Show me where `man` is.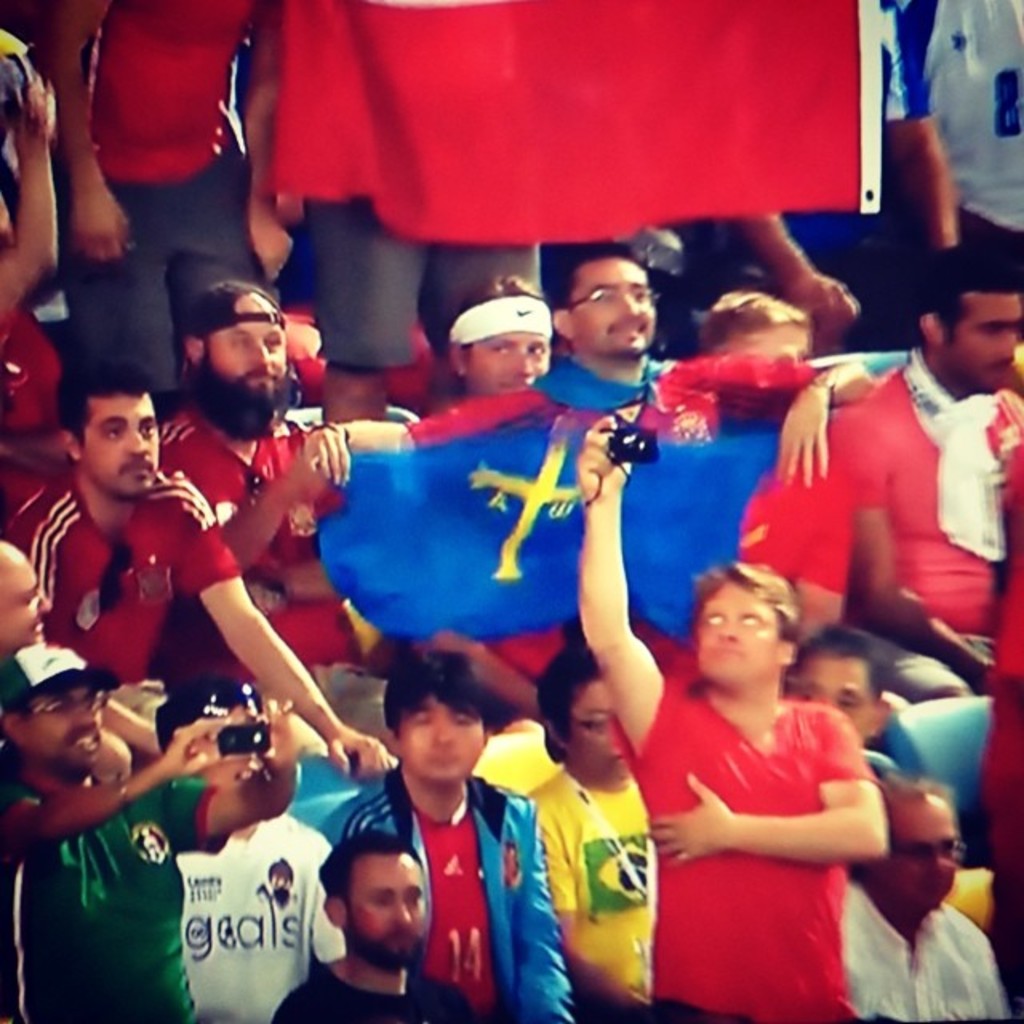
`man` is at <bbox>526, 638, 669, 1022</bbox>.
